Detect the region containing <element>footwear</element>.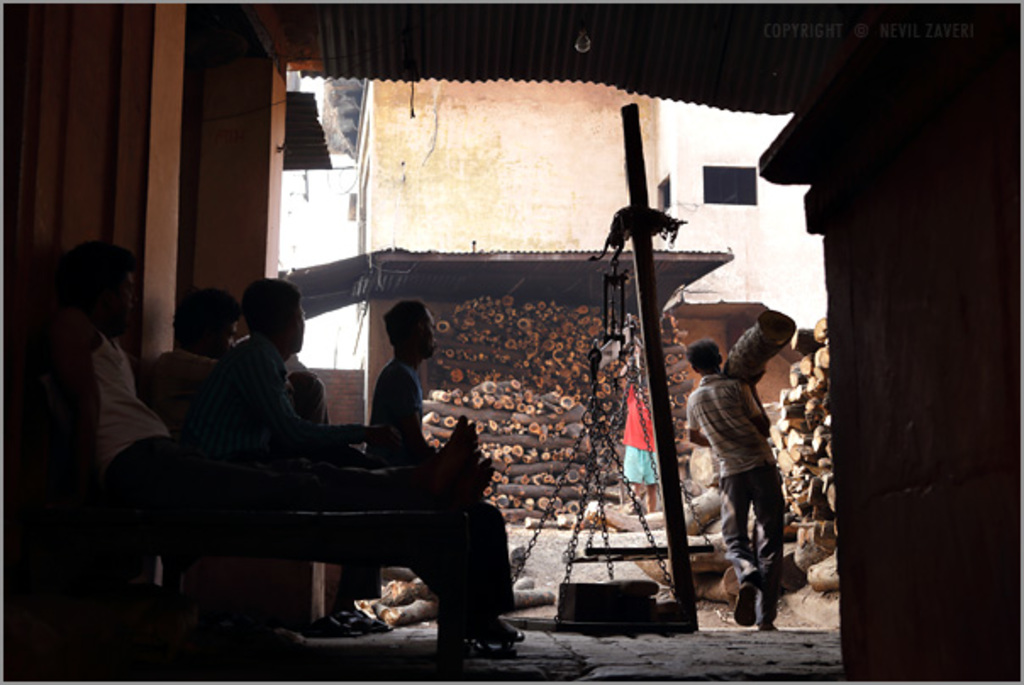
region(310, 615, 356, 643).
